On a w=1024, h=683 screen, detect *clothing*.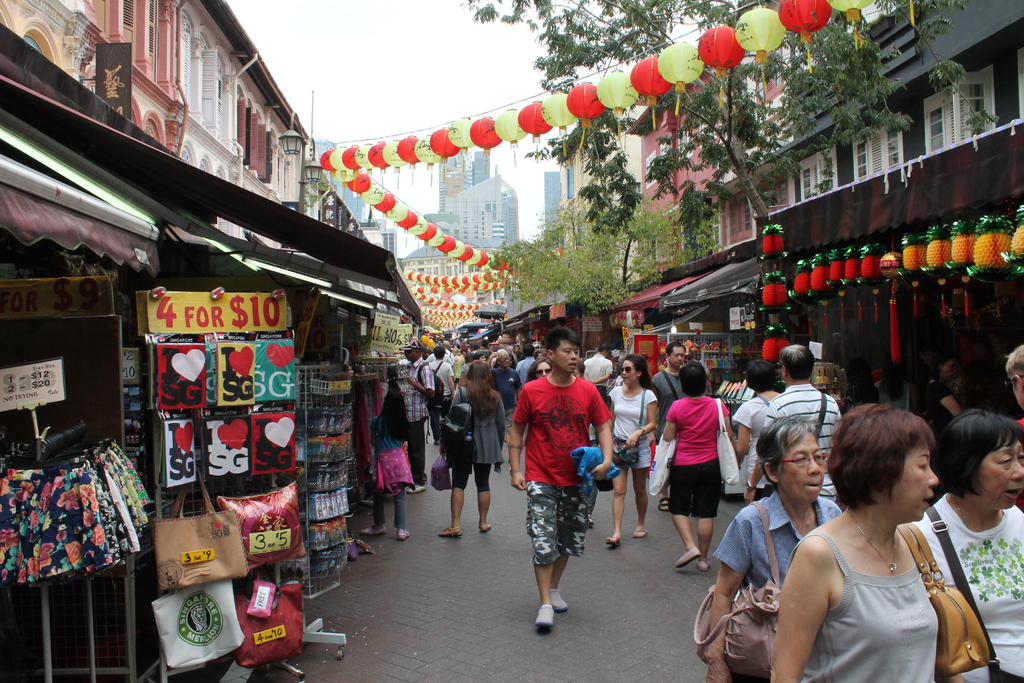
rect(604, 384, 656, 468).
